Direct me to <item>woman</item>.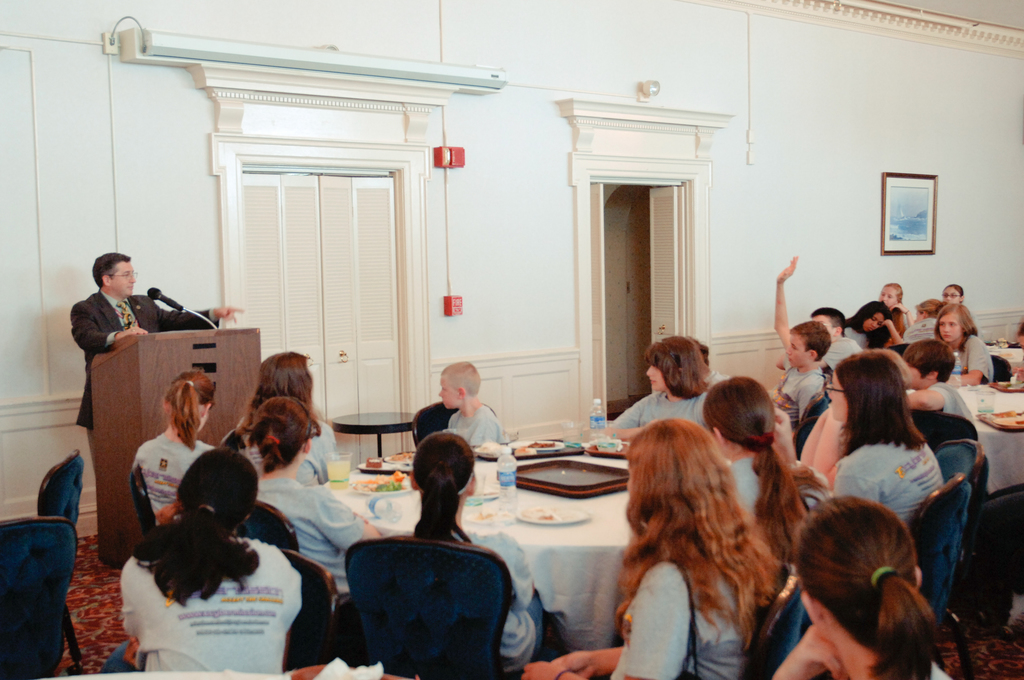
Direction: box(876, 280, 915, 349).
